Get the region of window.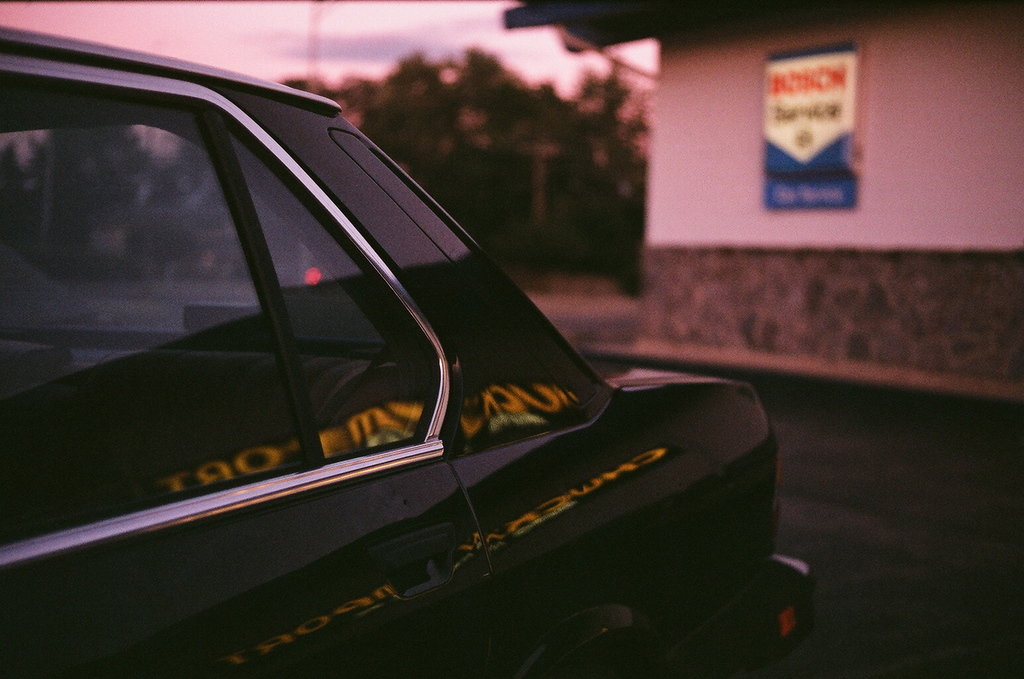
(left=0, top=50, right=449, bottom=564).
